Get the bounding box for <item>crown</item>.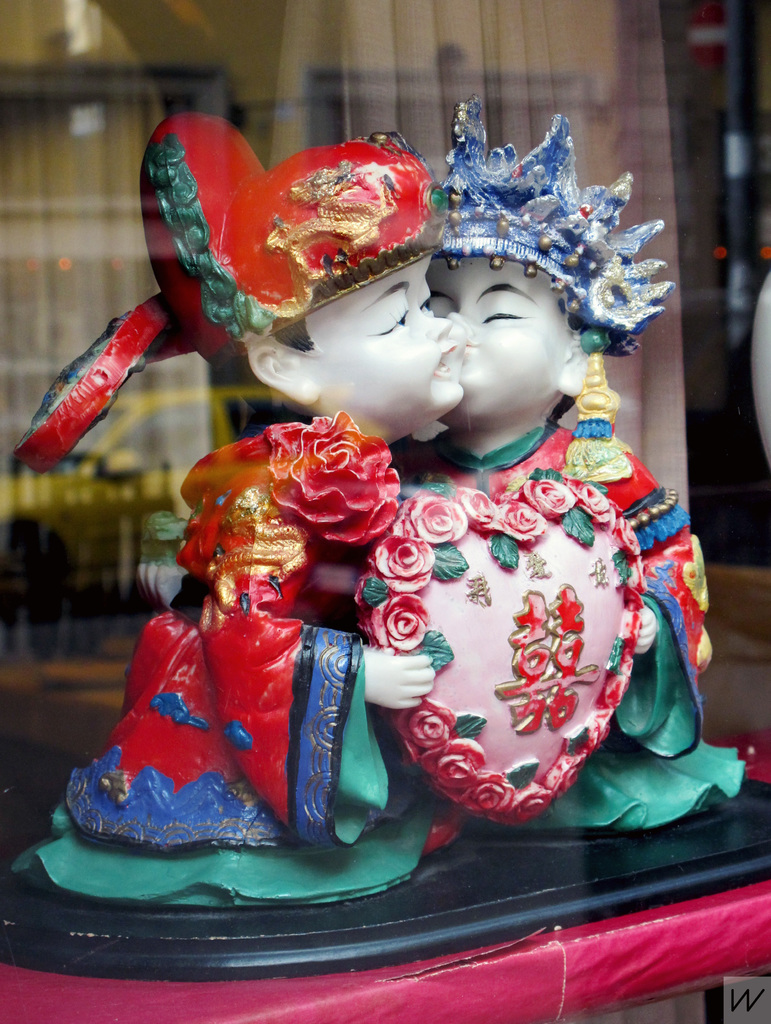
{"left": 362, "top": 99, "right": 676, "bottom": 356}.
